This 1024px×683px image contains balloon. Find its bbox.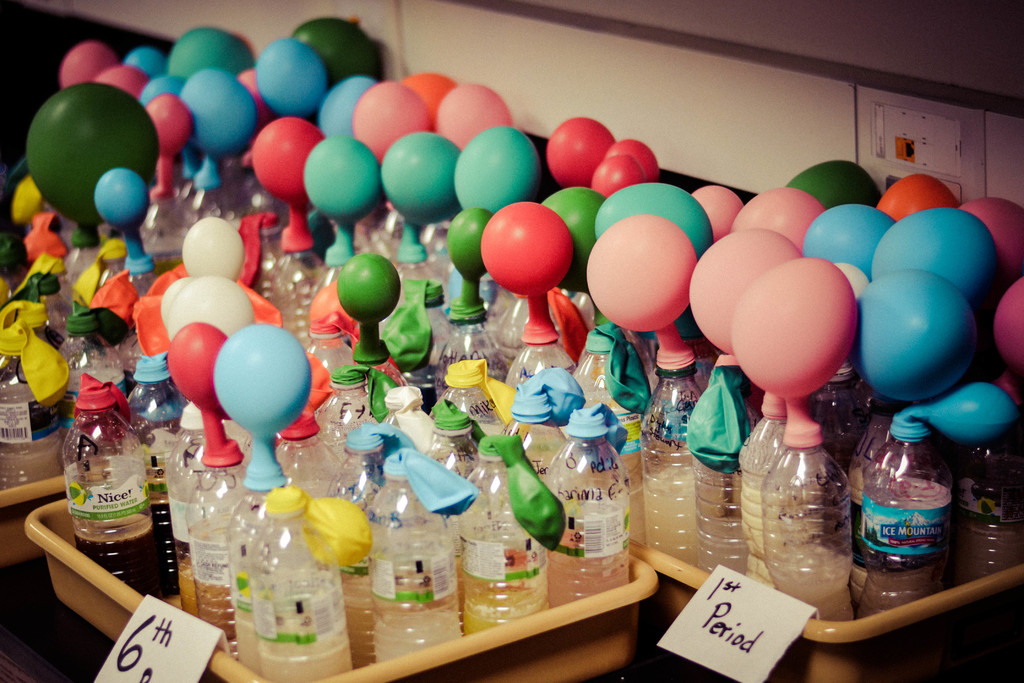
384, 276, 446, 371.
